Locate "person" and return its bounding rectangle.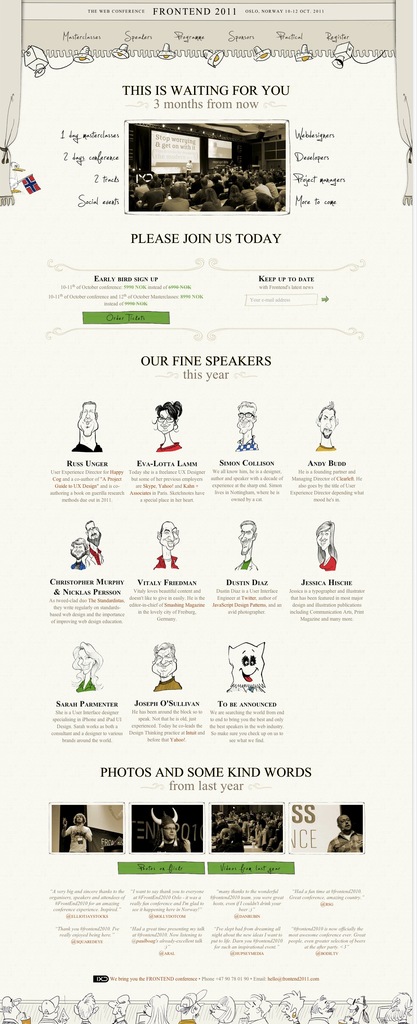
[x1=311, y1=996, x2=338, y2=1022].
